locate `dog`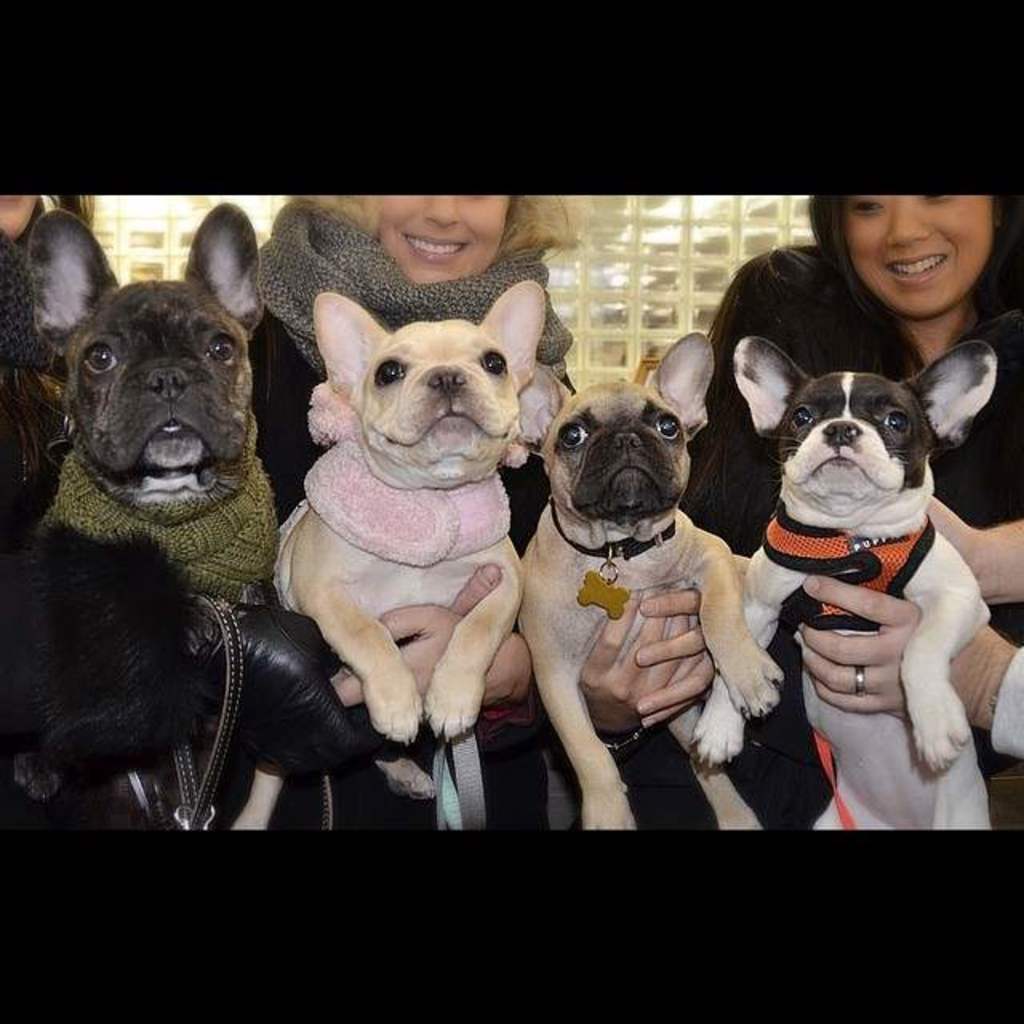
box(691, 338, 992, 837)
